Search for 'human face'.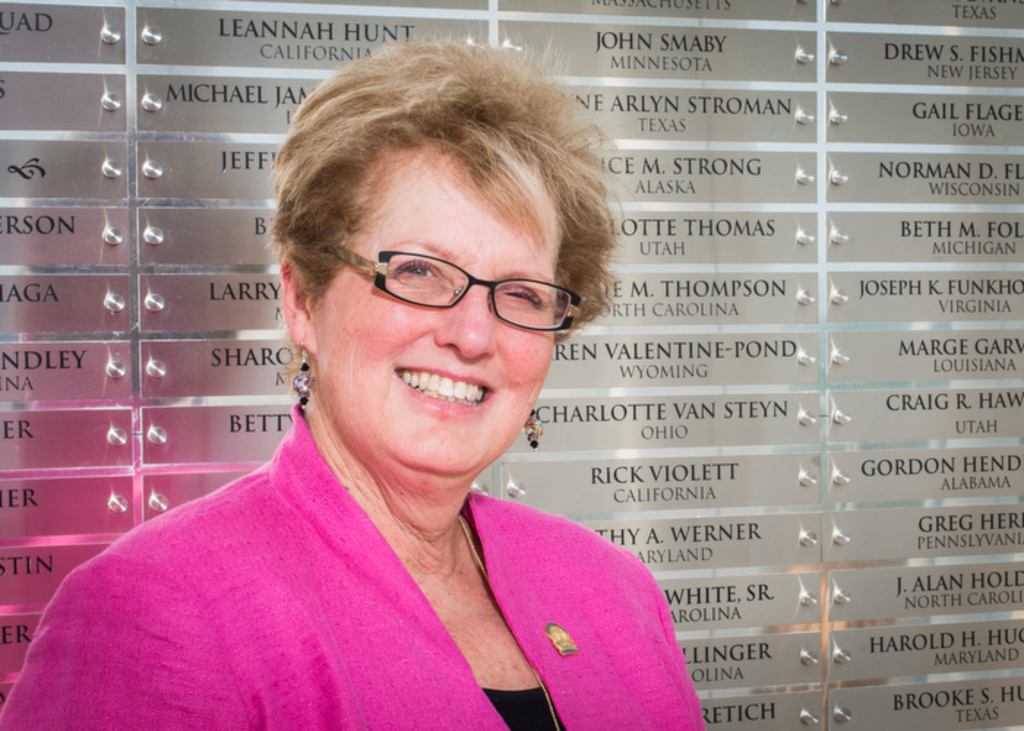
Found at bbox=(323, 137, 562, 471).
